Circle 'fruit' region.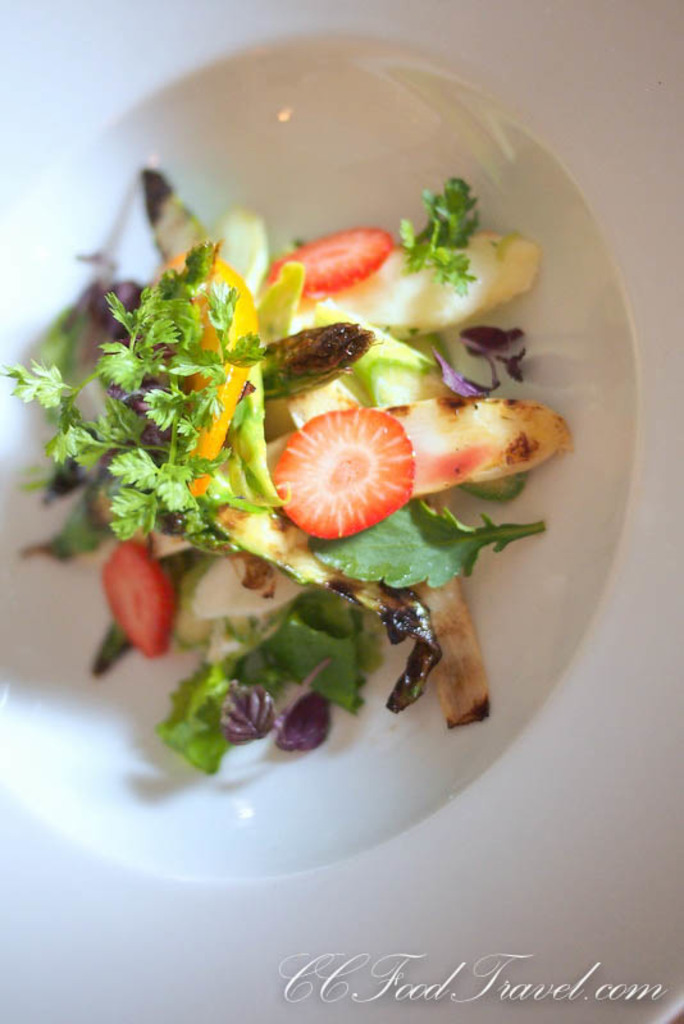
Region: detection(266, 228, 397, 300).
